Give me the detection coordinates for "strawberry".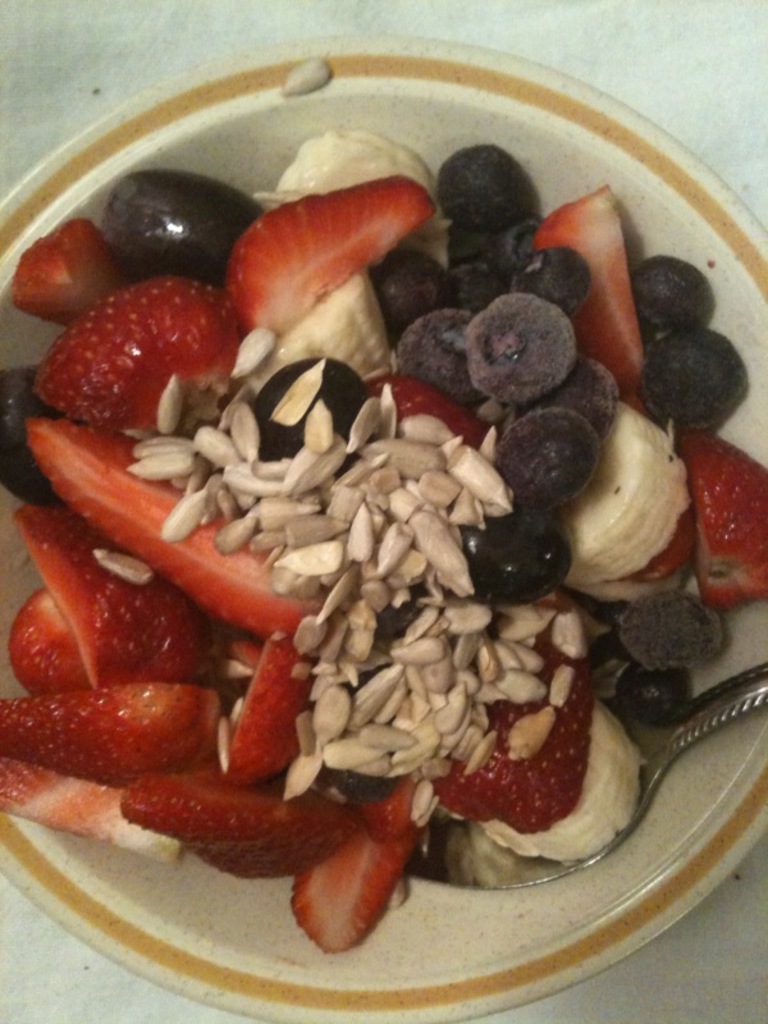
l=297, t=820, r=412, b=952.
